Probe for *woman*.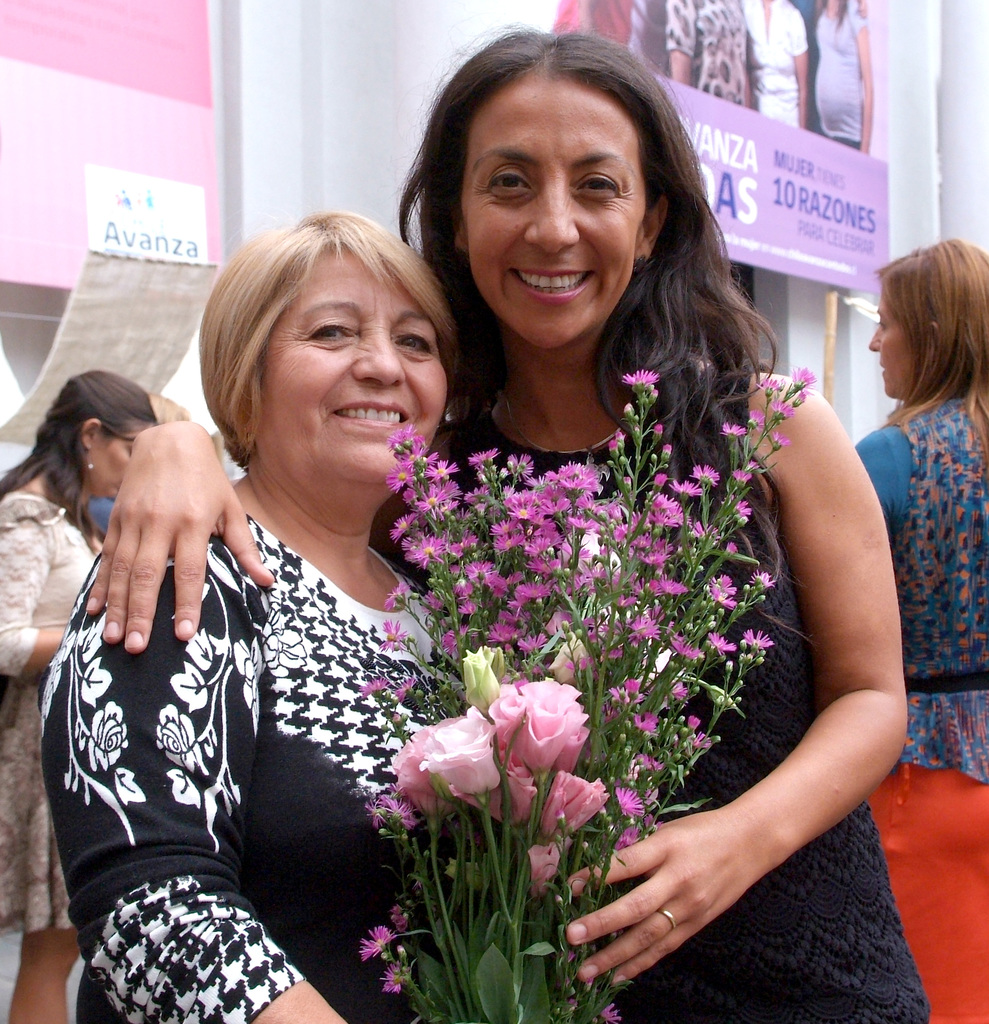
Probe result: <bbox>0, 371, 158, 1023</bbox>.
